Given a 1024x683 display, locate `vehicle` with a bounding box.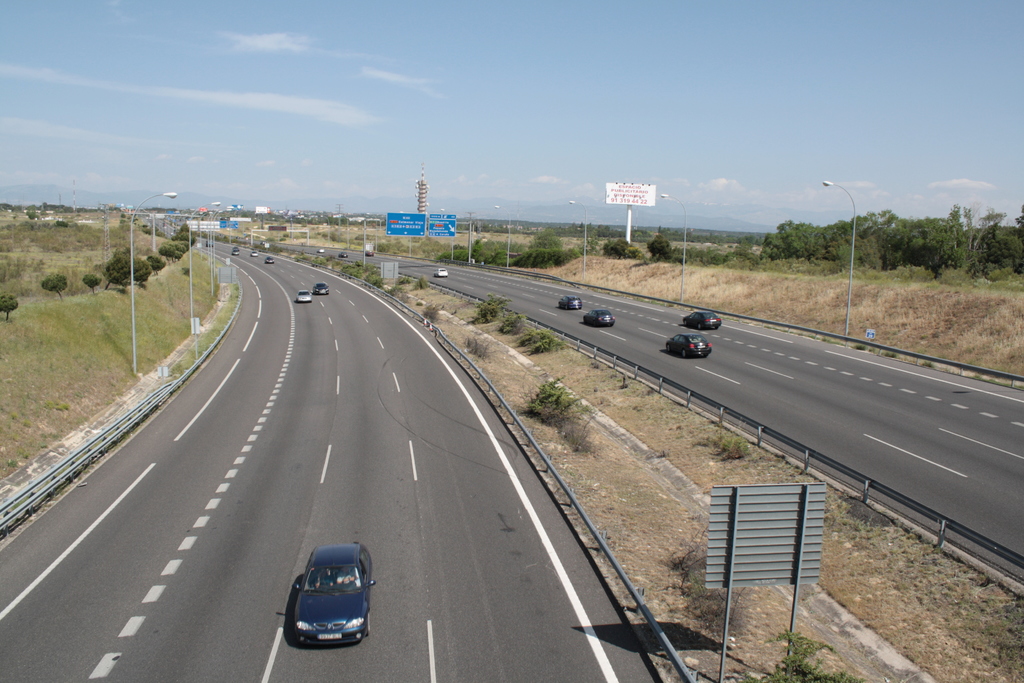
Located: bbox=(312, 282, 330, 295).
